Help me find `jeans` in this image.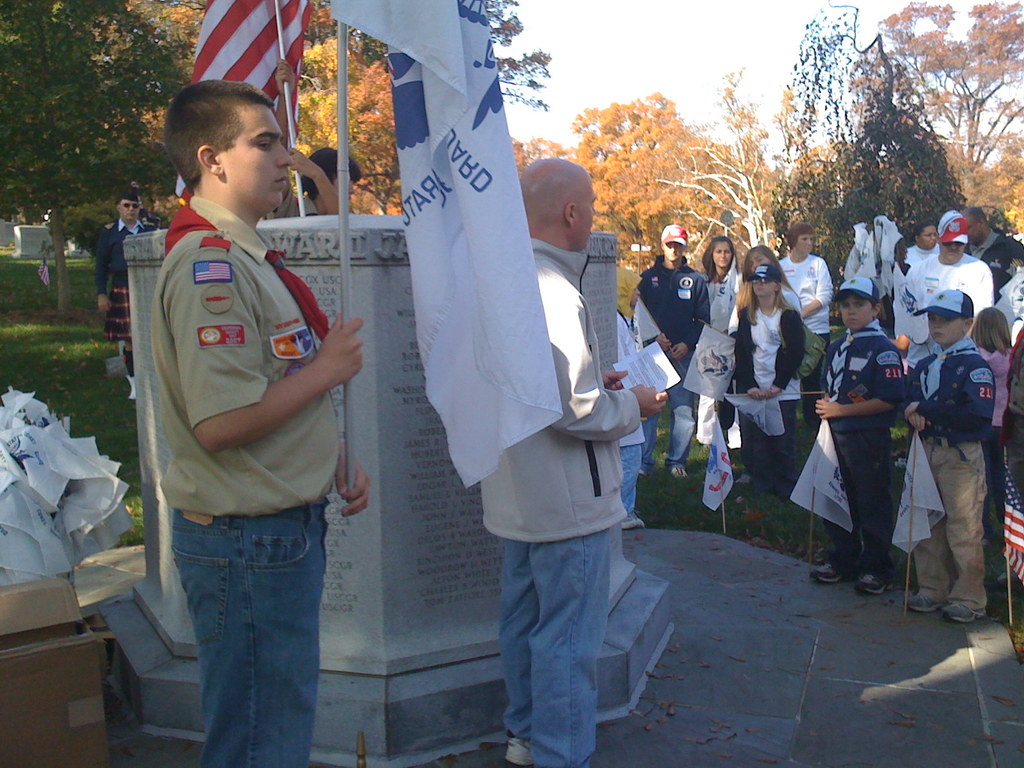
Found it: bbox=[620, 442, 643, 509].
